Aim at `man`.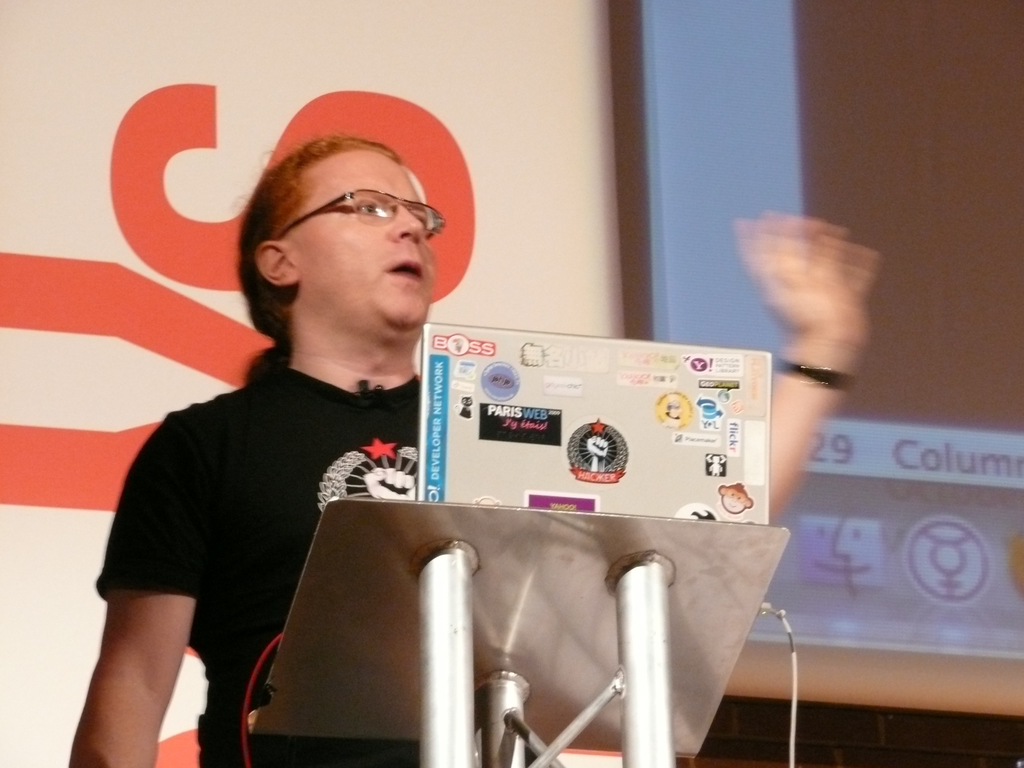
Aimed at bbox(68, 132, 881, 767).
